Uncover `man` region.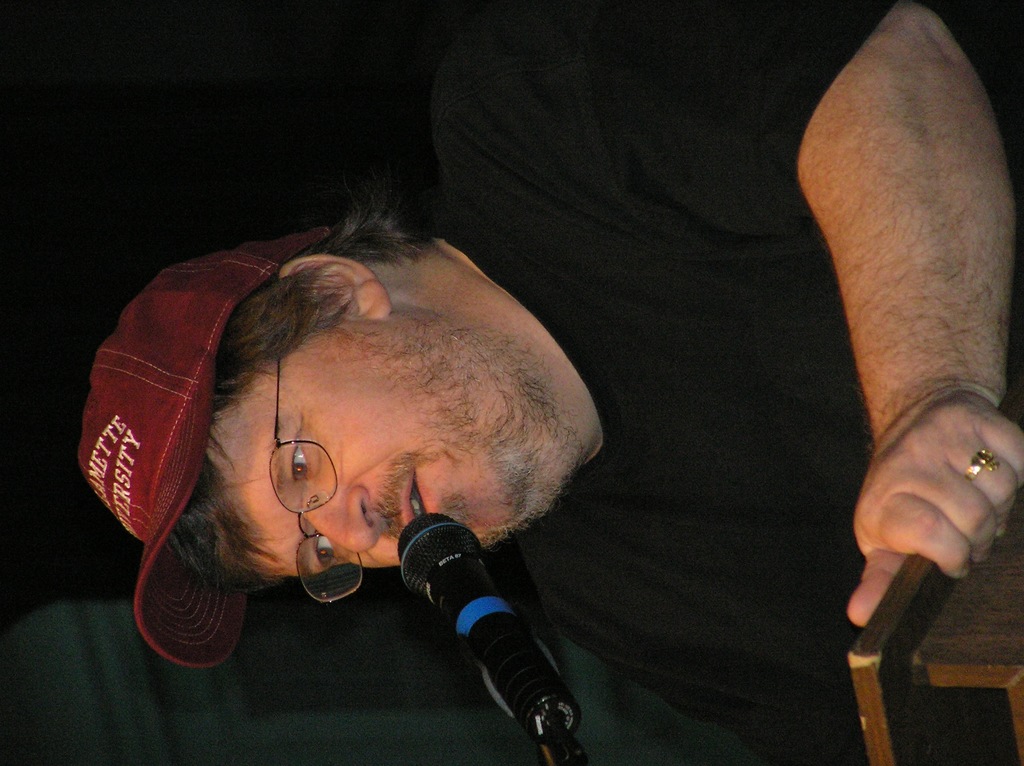
Uncovered: [76,0,1023,765].
